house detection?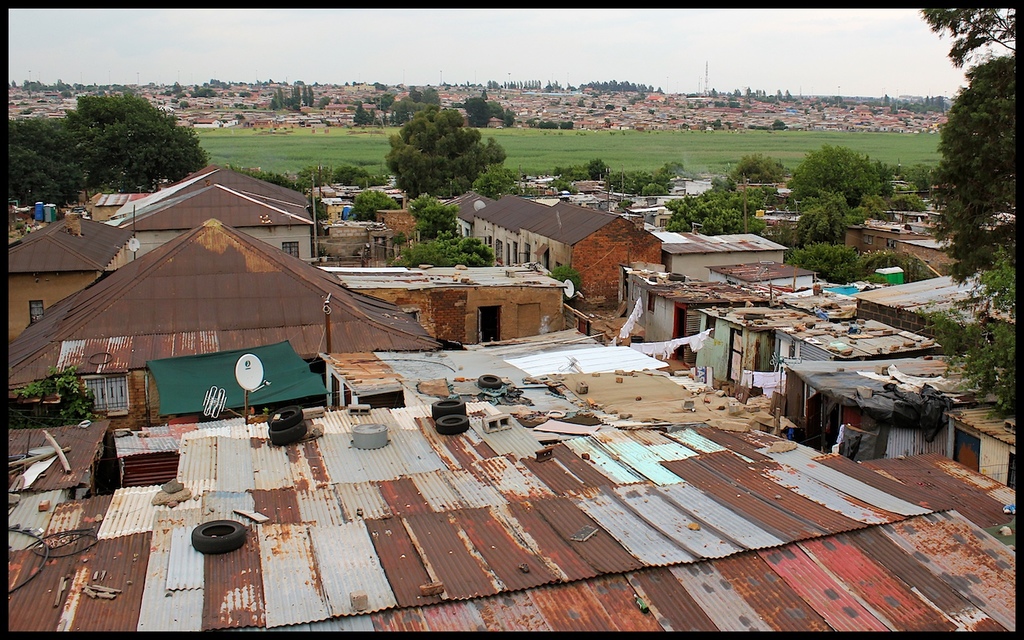
(left=462, top=186, right=556, bottom=253)
